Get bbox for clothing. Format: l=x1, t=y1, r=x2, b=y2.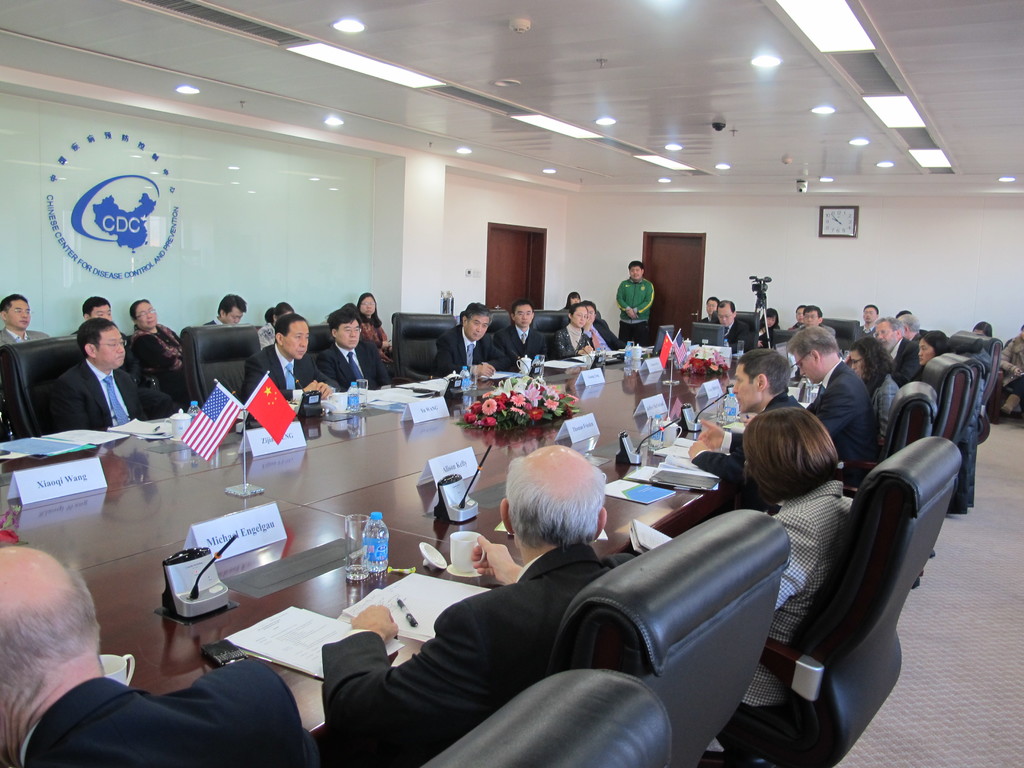
l=493, t=320, r=550, b=365.
